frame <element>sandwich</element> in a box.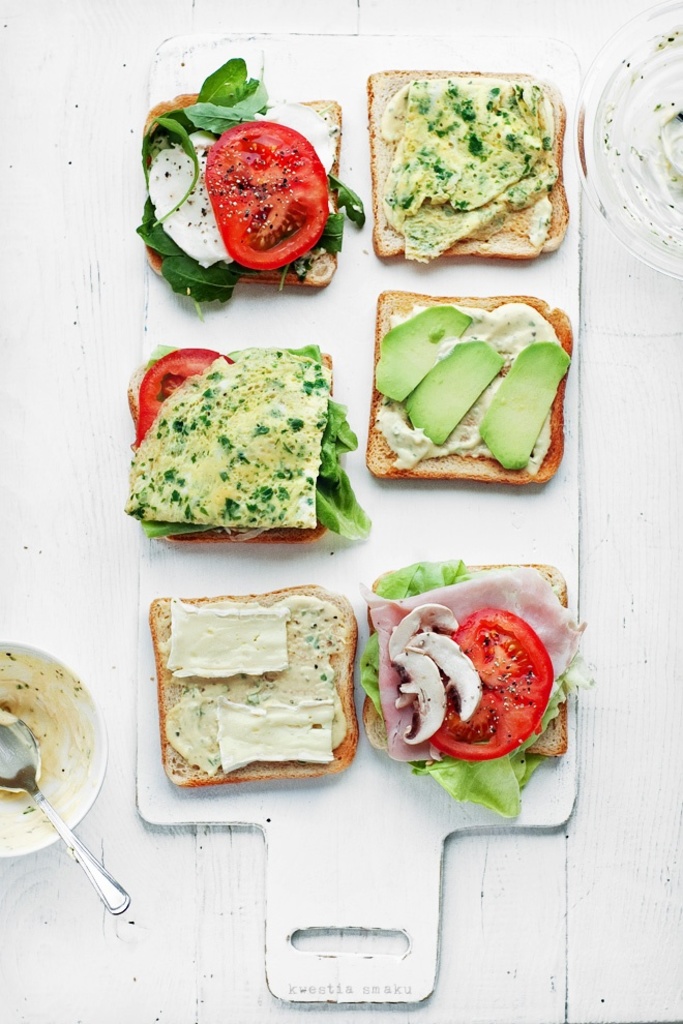
364 289 574 489.
